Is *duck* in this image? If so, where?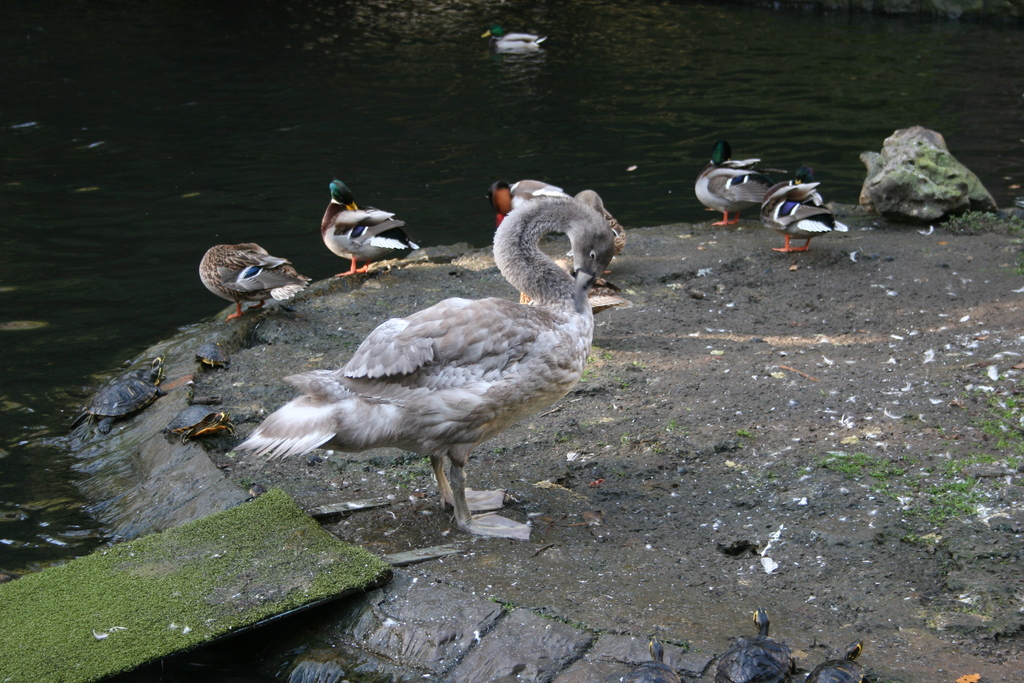
Yes, at detection(697, 136, 801, 226).
